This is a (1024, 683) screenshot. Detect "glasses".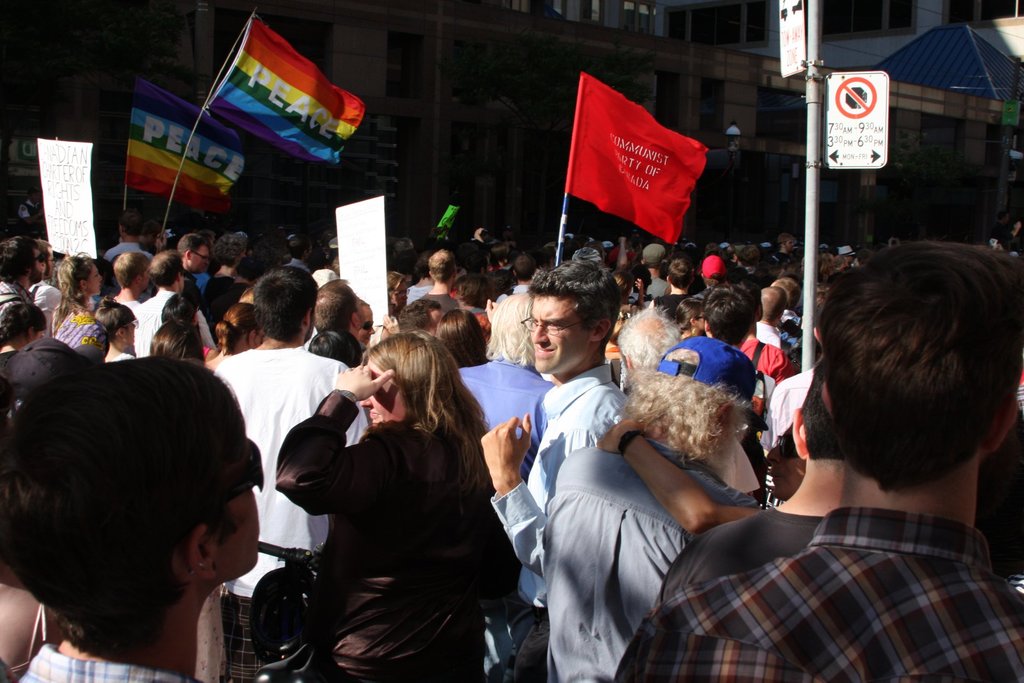
193:249:210:259.
